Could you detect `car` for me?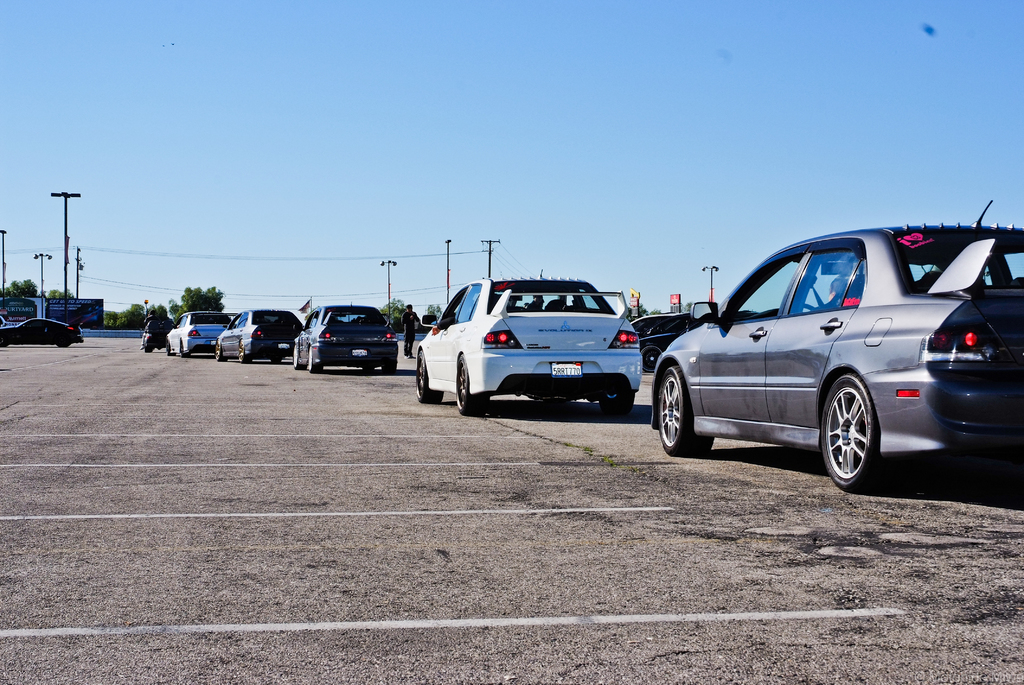
Detection result: <bbox>165, 310, 236, 358</bbox>.
